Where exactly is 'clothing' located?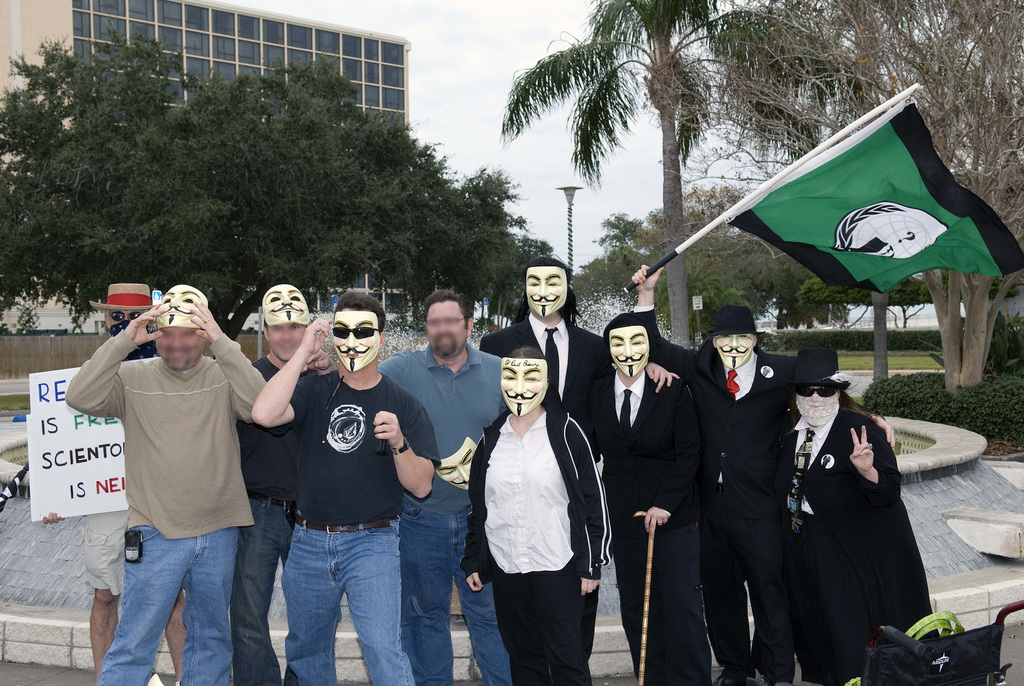
Its bounding box is bbox=(755, 359, 940, 670).
